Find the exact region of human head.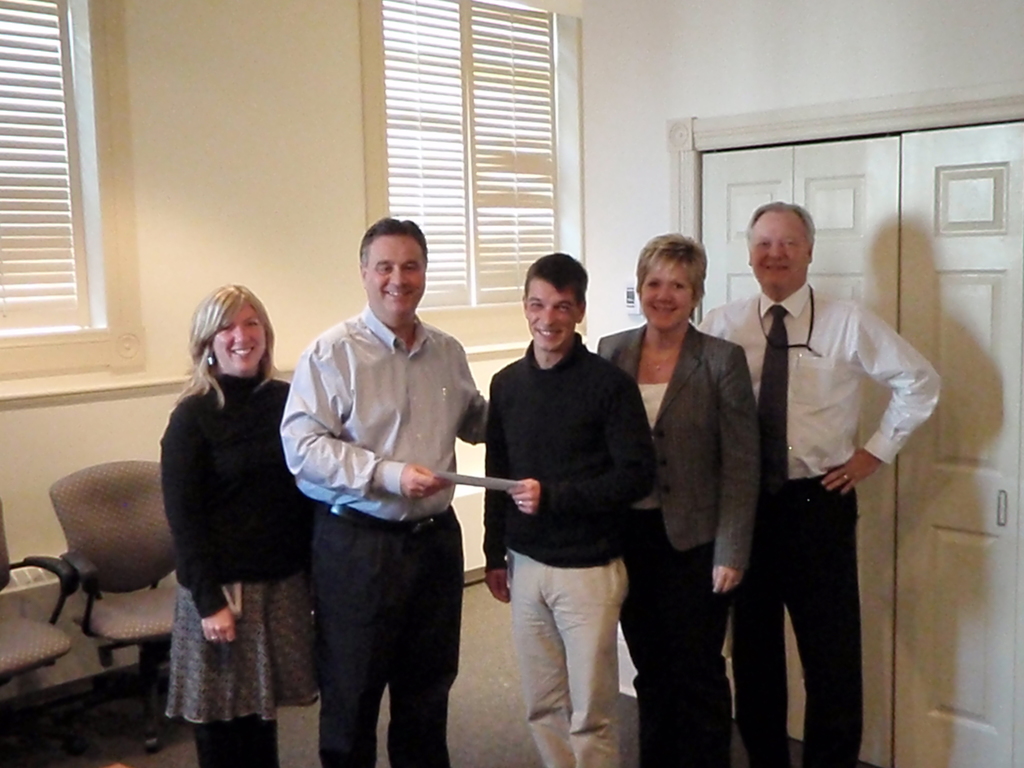
Exact region: bbox(521, 252, 589, 352).
